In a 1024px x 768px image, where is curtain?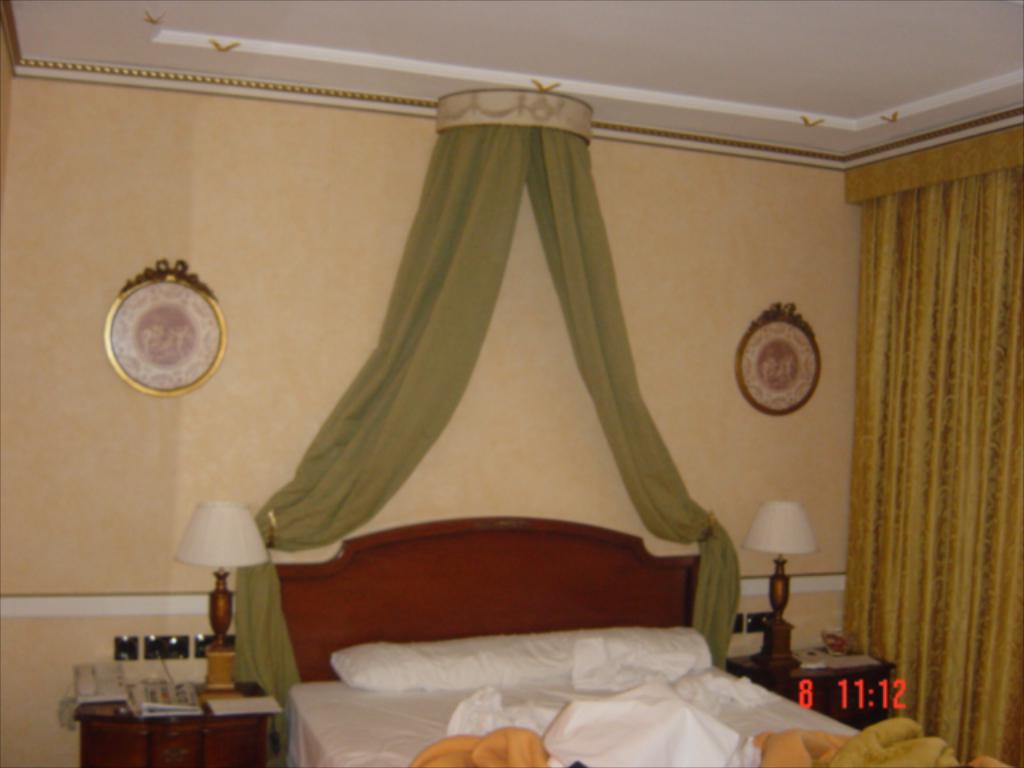
x1=226 y1=125 x2=741 y2=766.
